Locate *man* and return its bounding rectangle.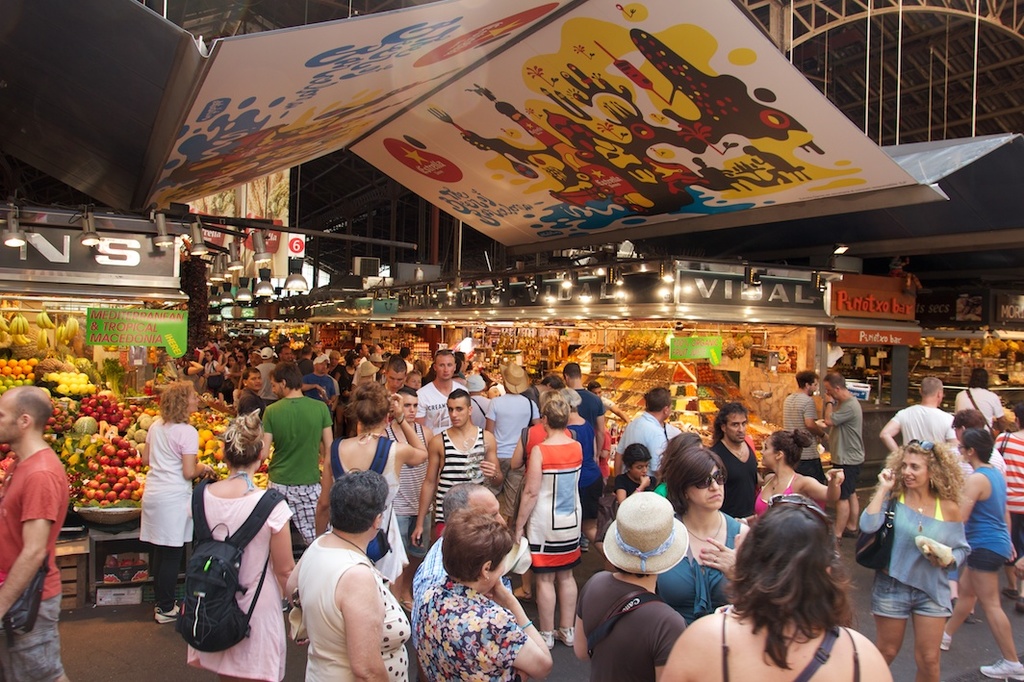
783, 370, 827, 486.
